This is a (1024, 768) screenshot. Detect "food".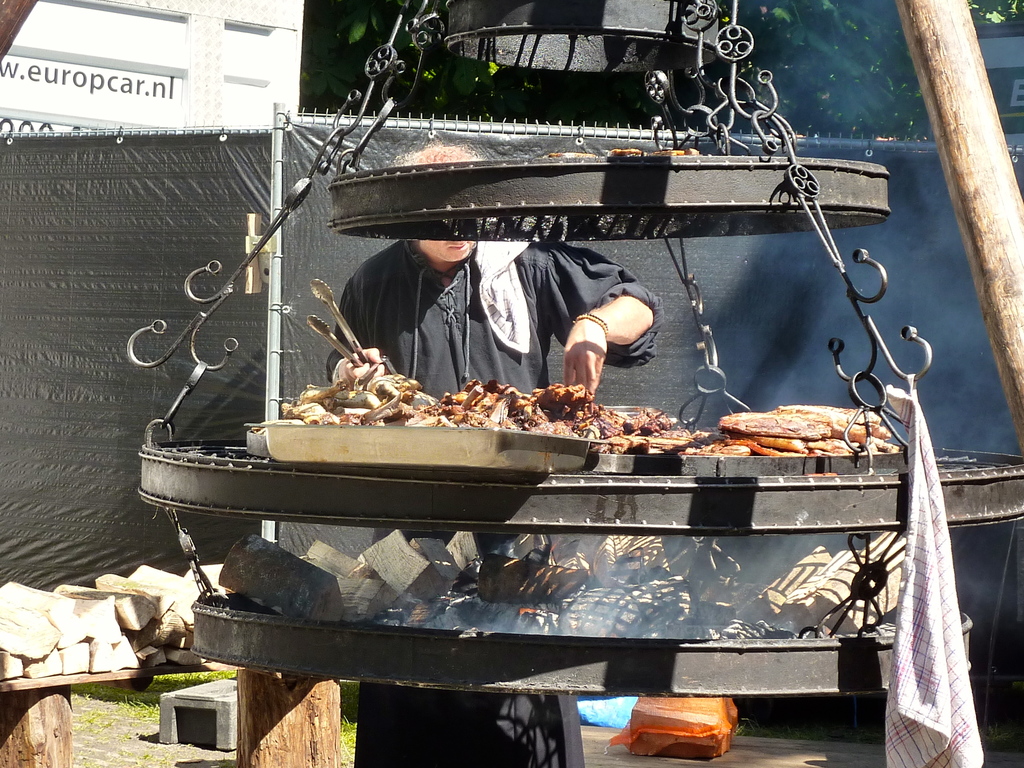
bbox(547, 150, 598, 158).
